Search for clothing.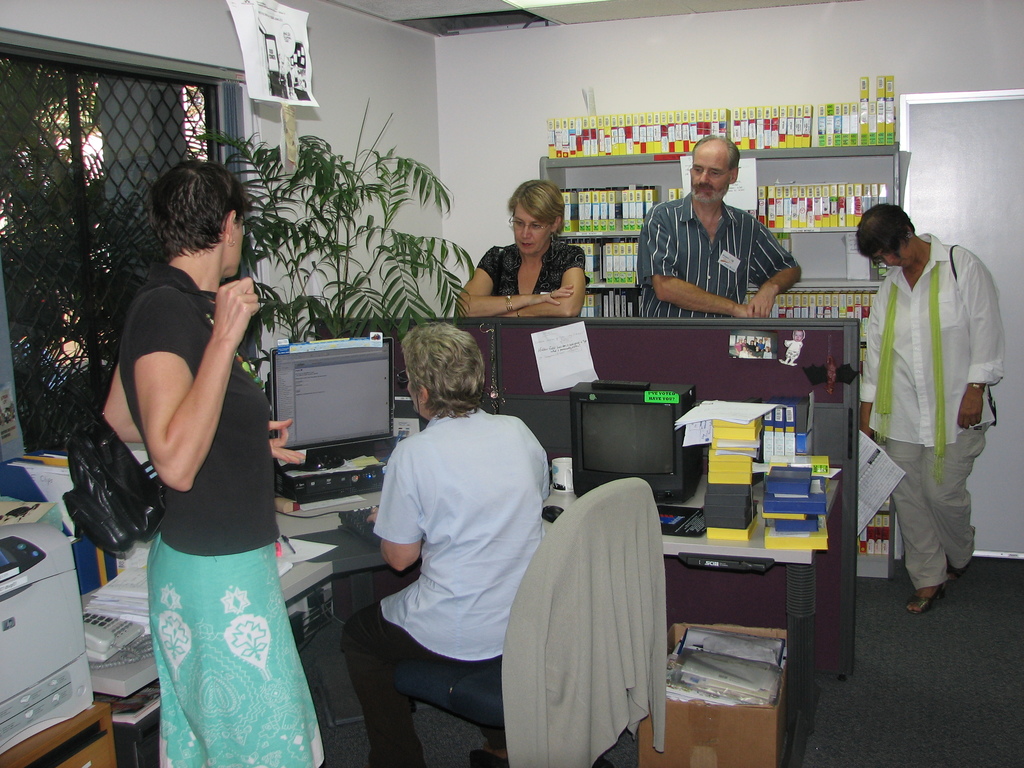
Found at 634,190,803,320.
